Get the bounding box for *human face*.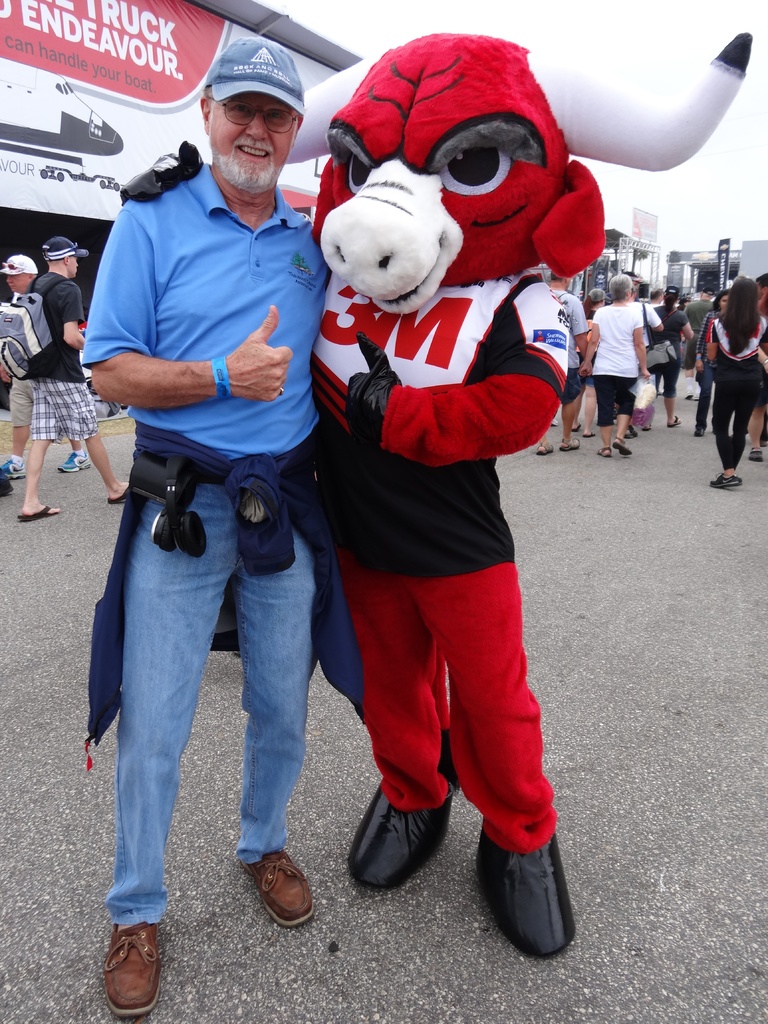
pyautogui.locateOnScreen(717, 295, 730, 312).
